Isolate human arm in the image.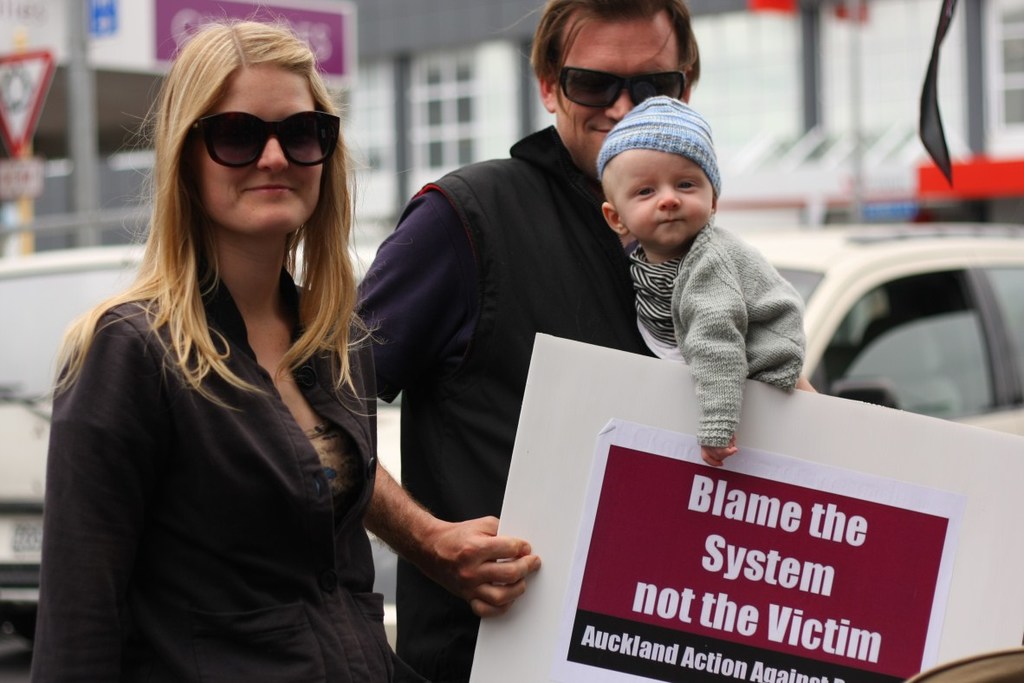
Isolated region: <region>679, 234, 749, 463</region>.
